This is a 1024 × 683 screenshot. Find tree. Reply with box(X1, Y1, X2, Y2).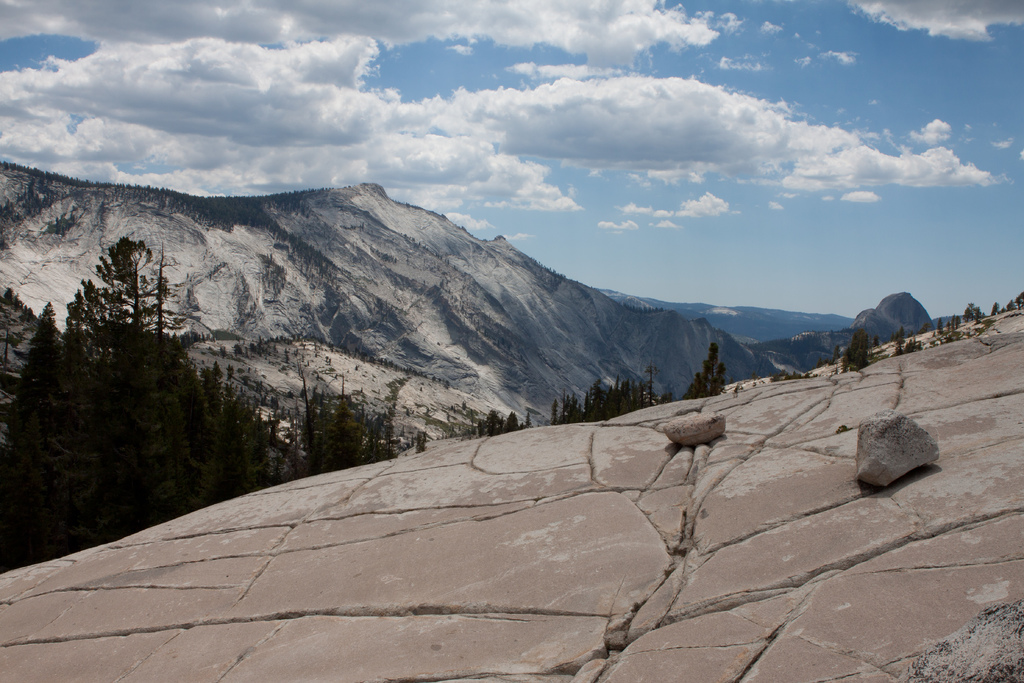
box(569, 394, 586, 423).
